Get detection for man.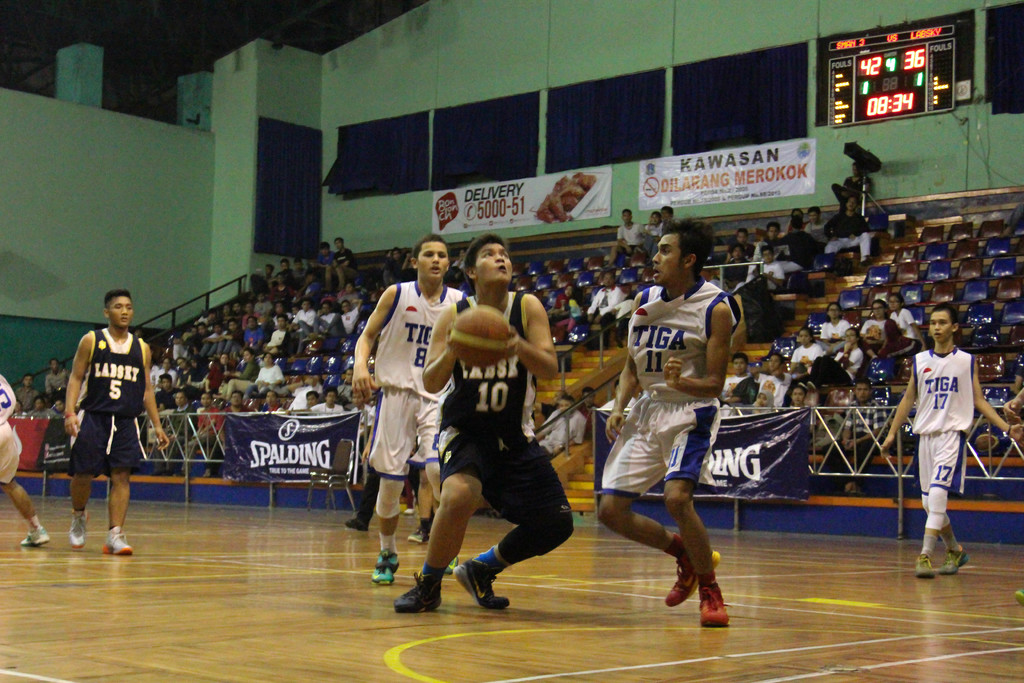
Detection: <bbox>829, 195, 880, 266</bbox>.
